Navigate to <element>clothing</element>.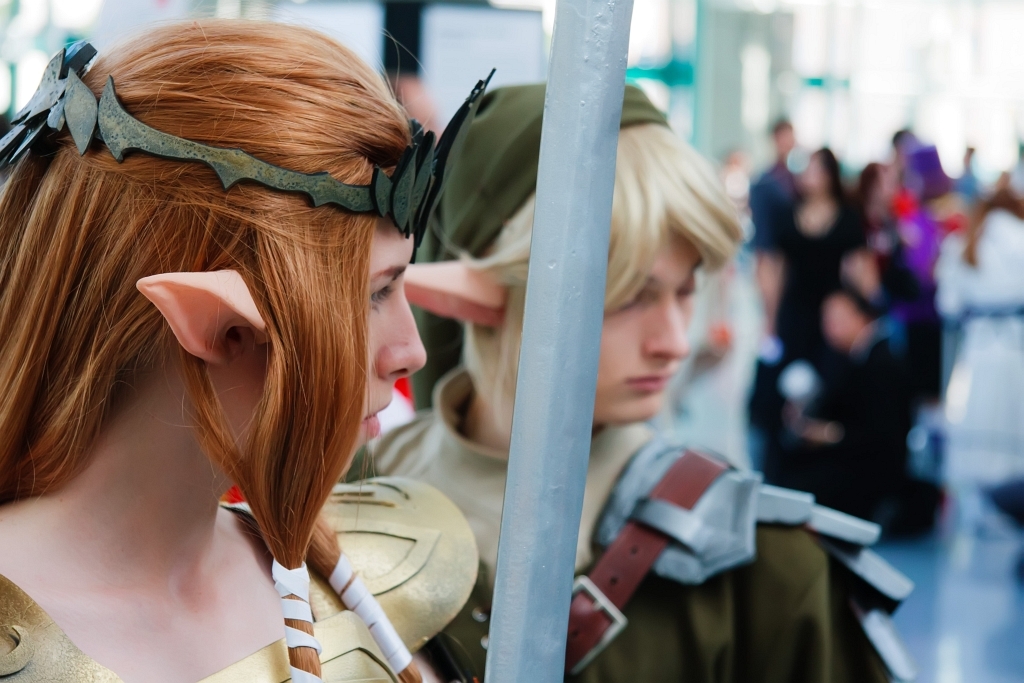
Navigation target: Rect(924, 213, 1023, 486).
